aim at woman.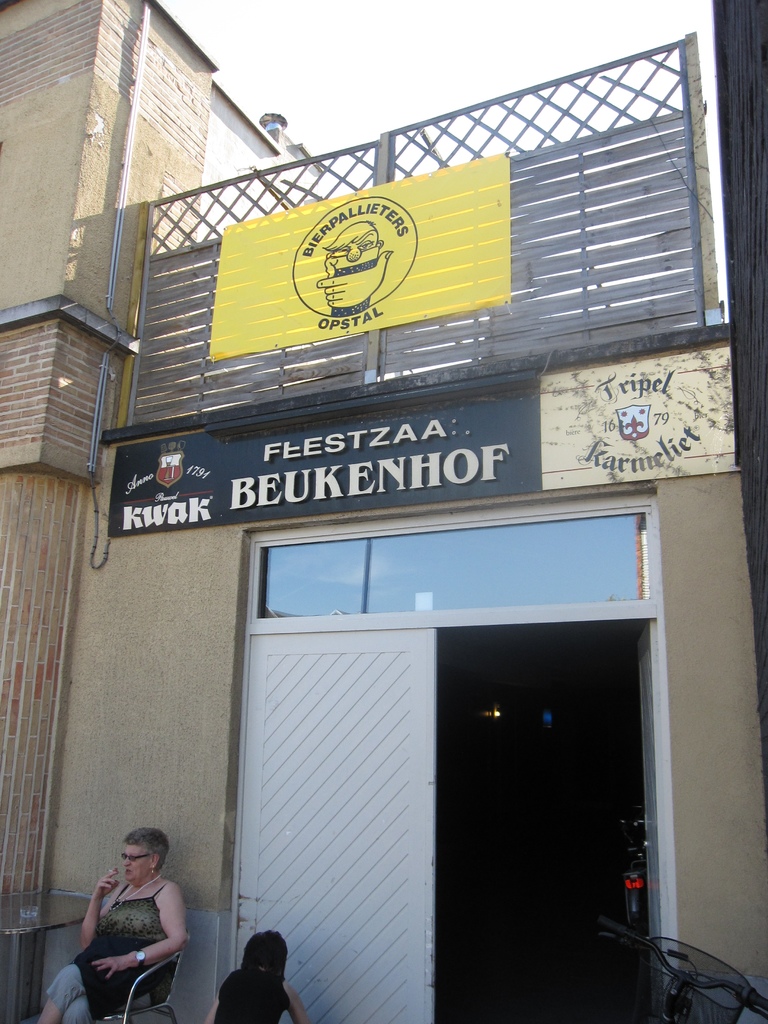
Aimed at crop(198, 928, 310, 1023).
